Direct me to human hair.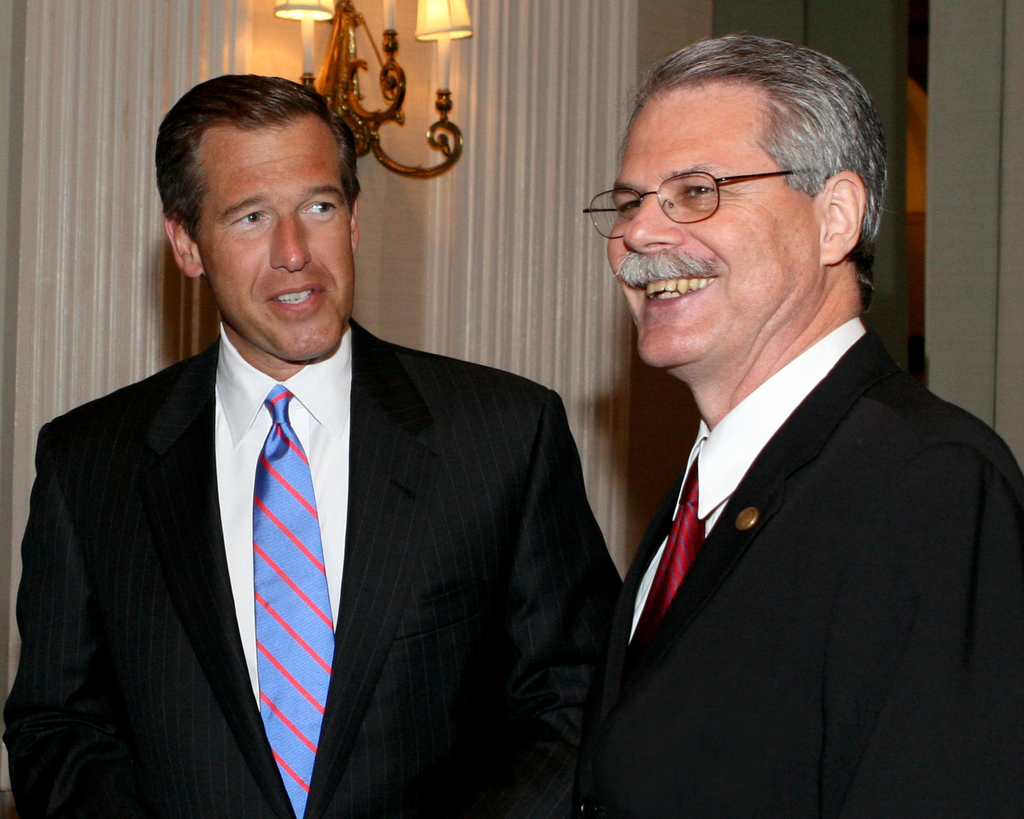
Direction: 157,74,361,246.
